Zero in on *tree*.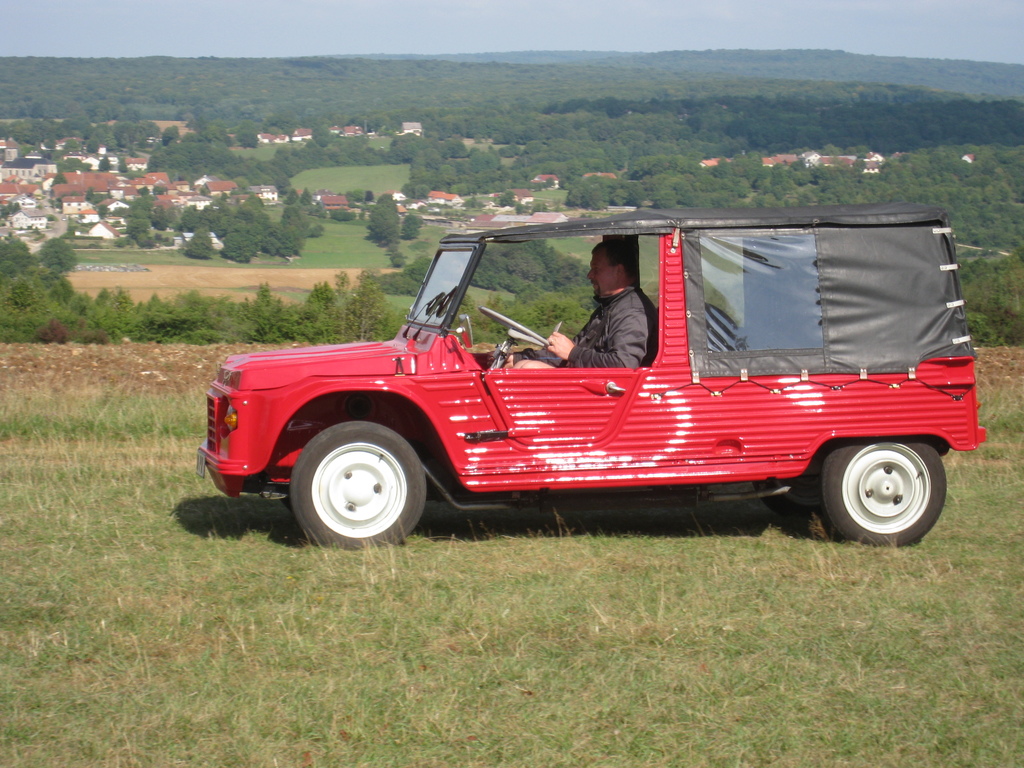
Zeroed in: 365, 198, 397, 246.
